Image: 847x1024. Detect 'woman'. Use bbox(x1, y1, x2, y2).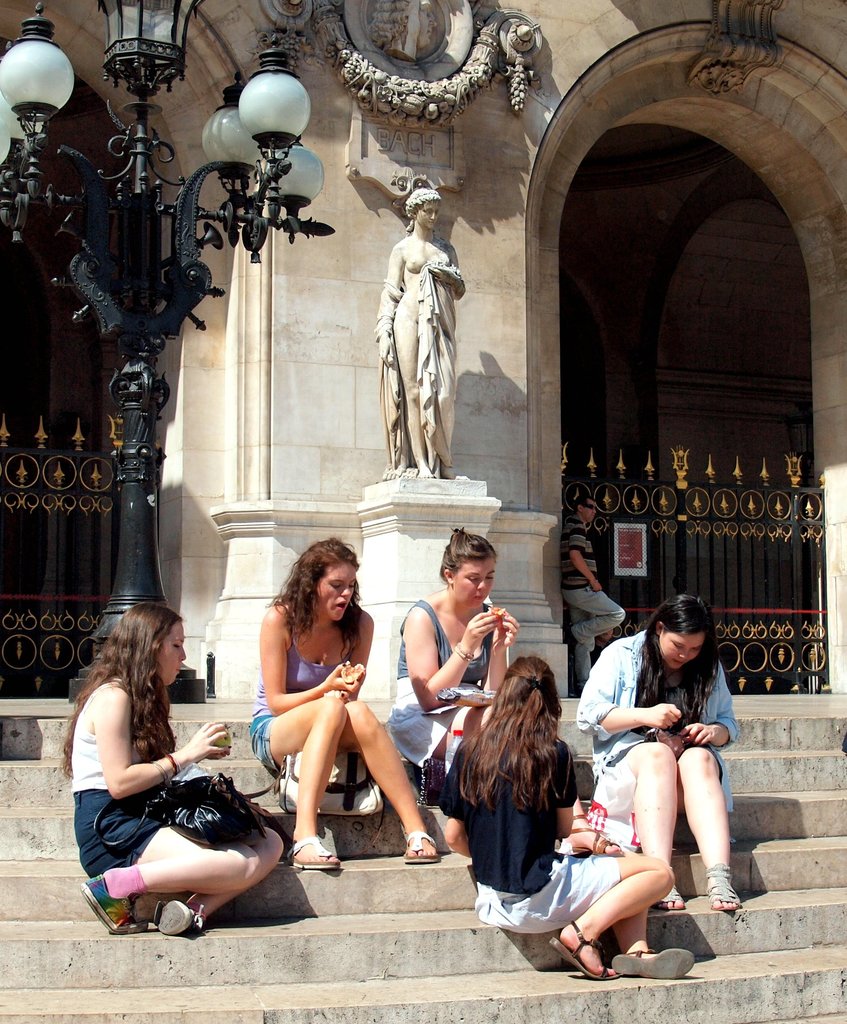
bbox(246, 556, 420, 868).
